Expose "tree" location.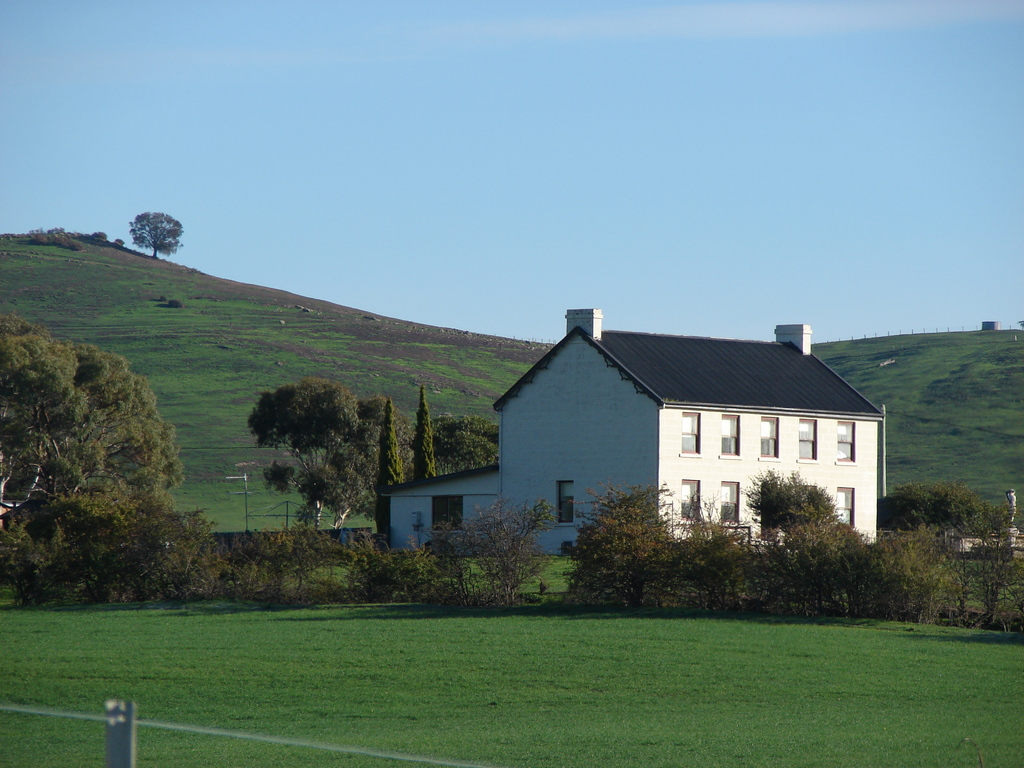
Exposed at (left=0, top=313, right=179, bottom=556).
